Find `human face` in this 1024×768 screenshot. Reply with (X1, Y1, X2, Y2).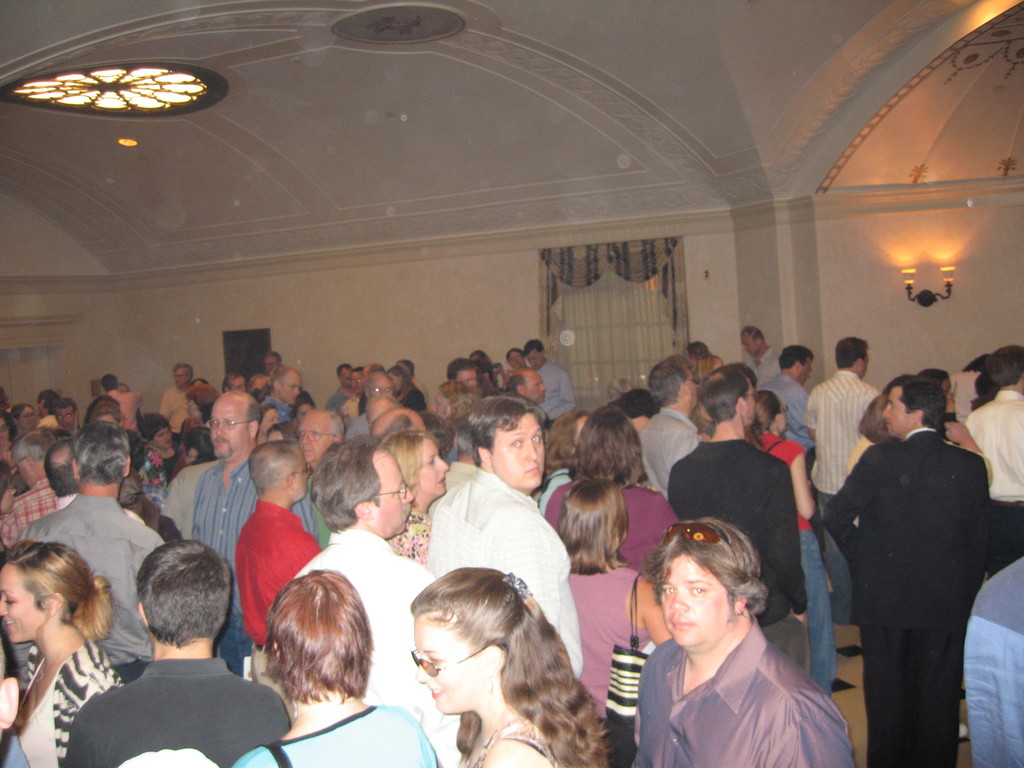
(208, 397, 250, 463).
